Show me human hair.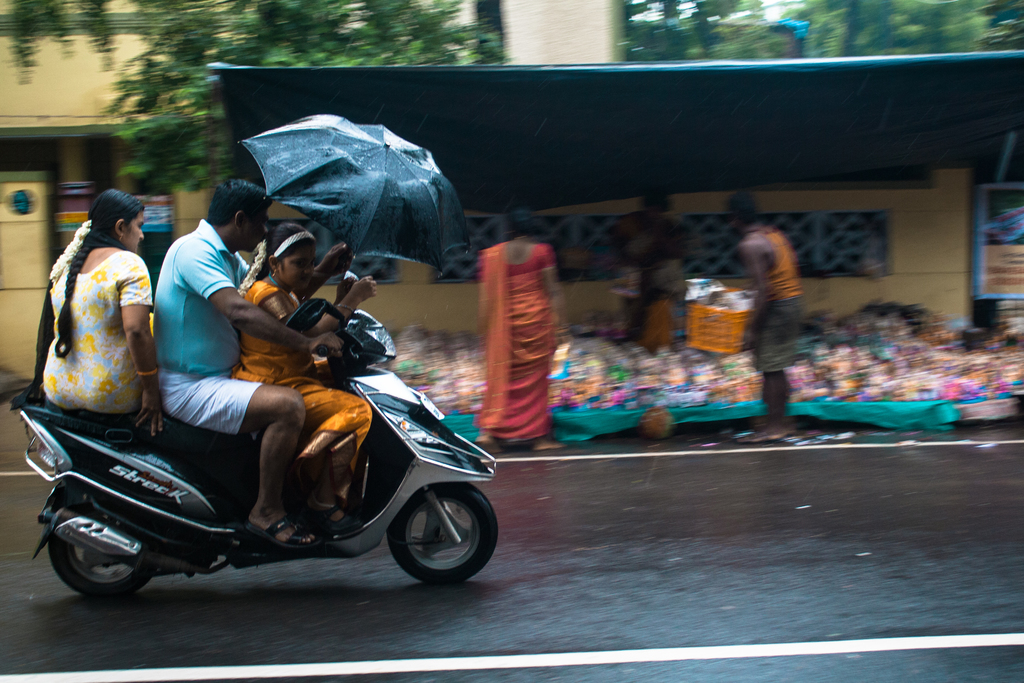
human hair is here: 195,175,276,228.
